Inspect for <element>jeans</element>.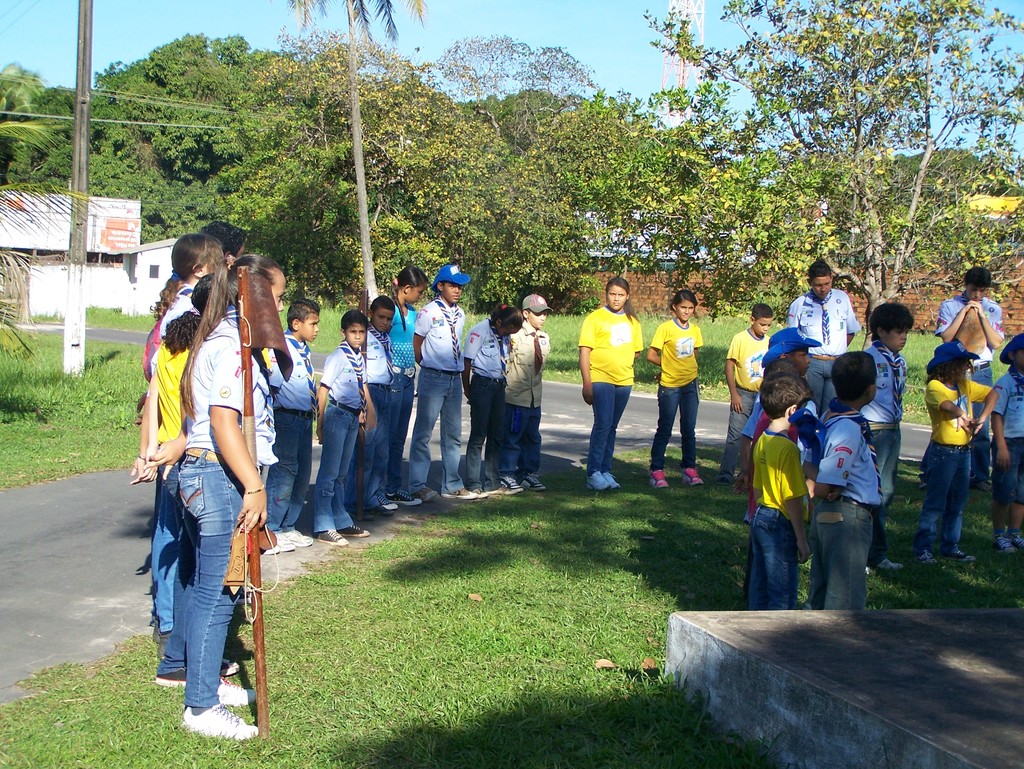
Inspection: <bbox>872, 429, 899, 505</bbox>.
